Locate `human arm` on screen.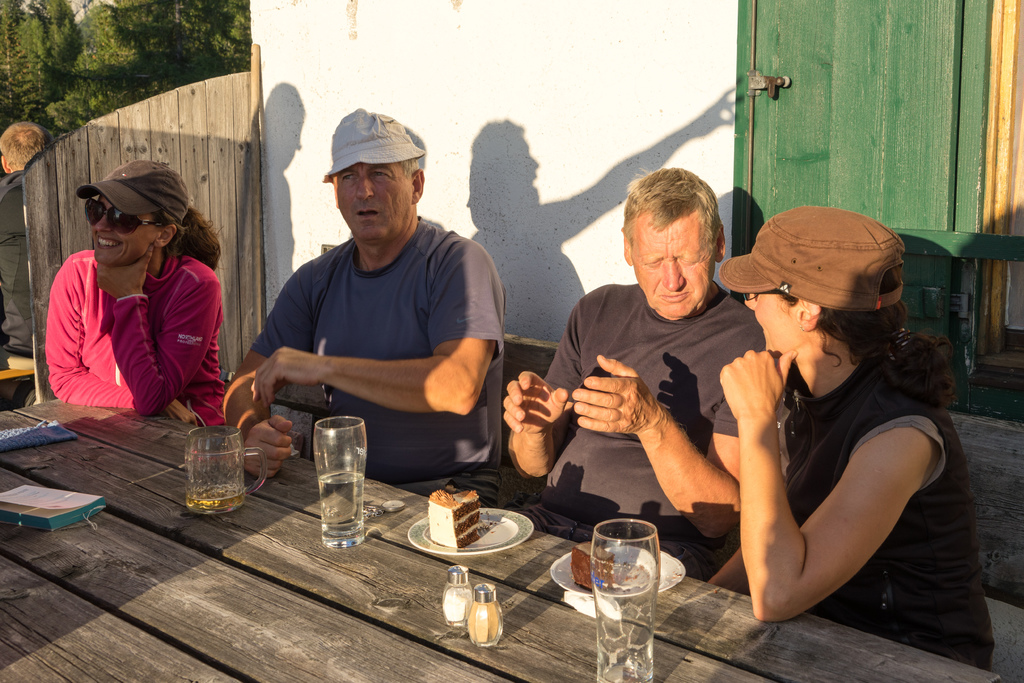
On screen at <bbox>569, 325, 768, 547</bbox>.
